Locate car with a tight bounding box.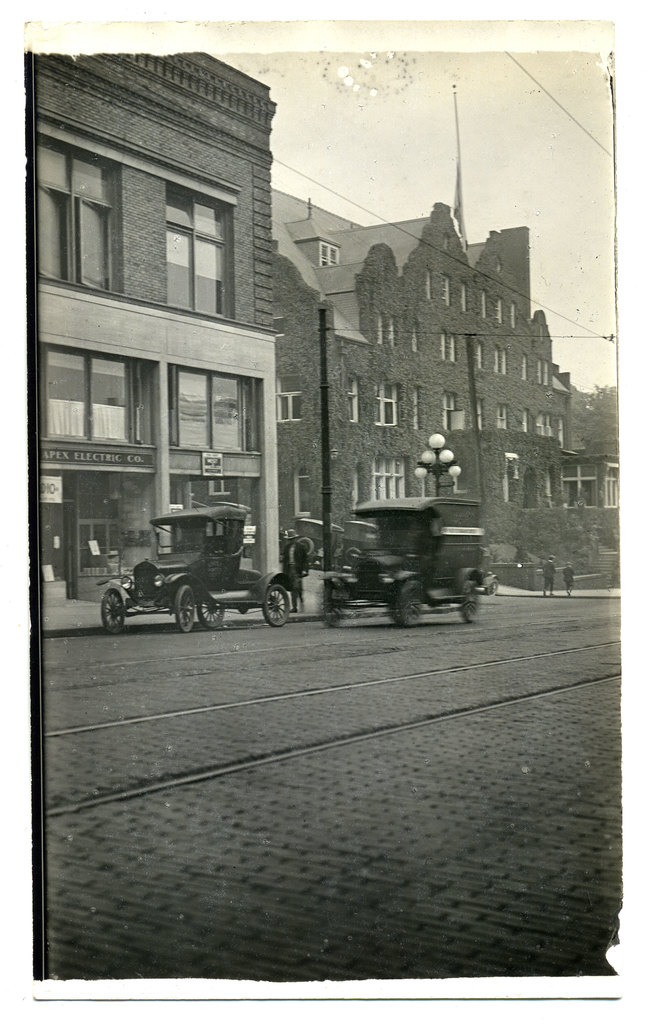
l=93, t=499, r=310, b=643.
